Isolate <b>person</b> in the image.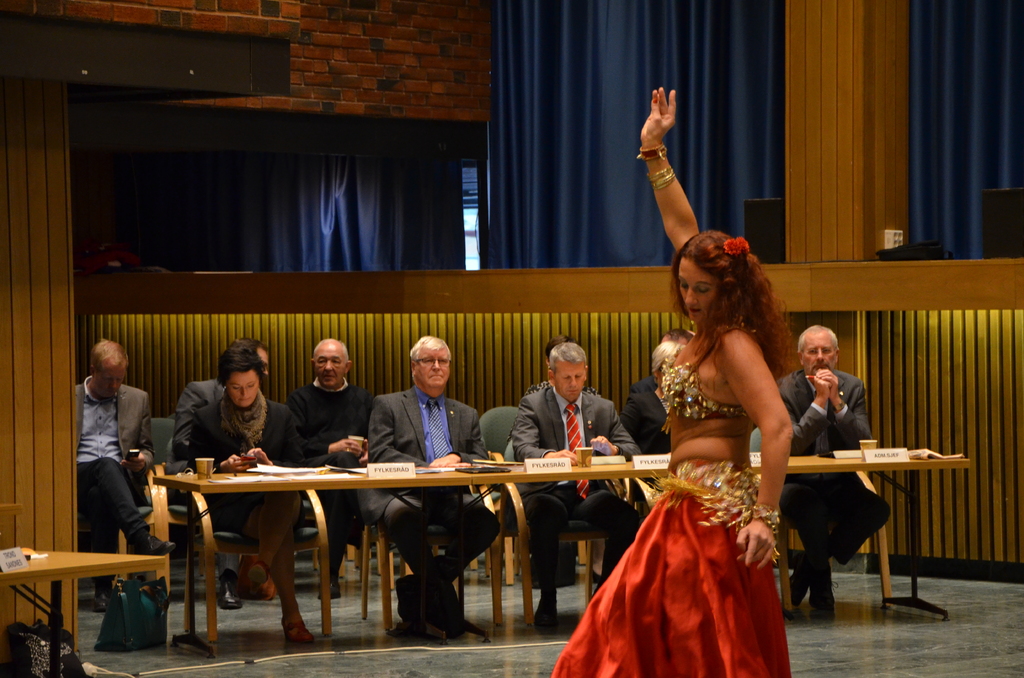
Isolated region: bbox=(289, 332, 379, 601).
